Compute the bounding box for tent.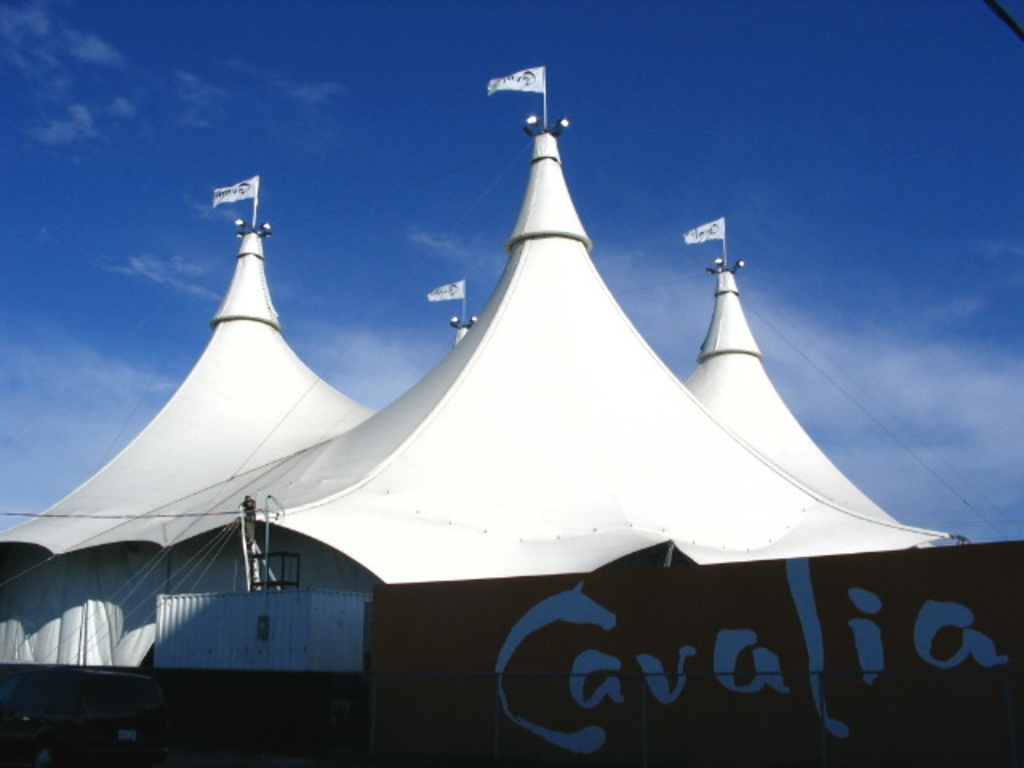
418:282:482:357.
